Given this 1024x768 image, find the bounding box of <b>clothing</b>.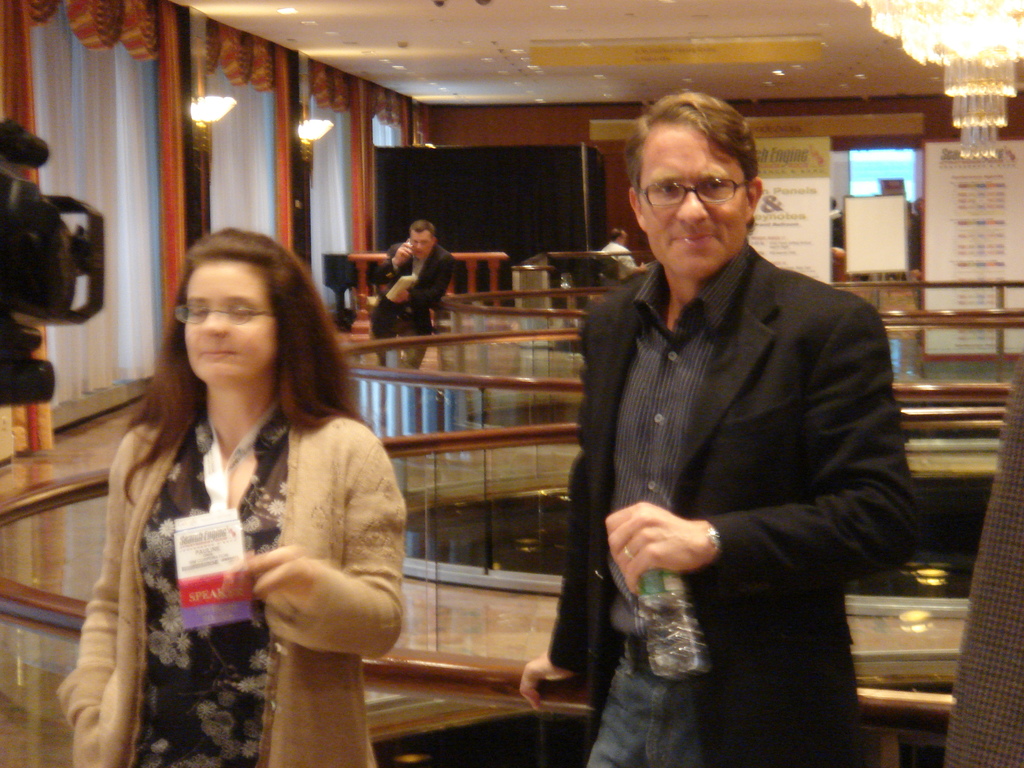
left=362, top=241, right=456, bottom=346.
